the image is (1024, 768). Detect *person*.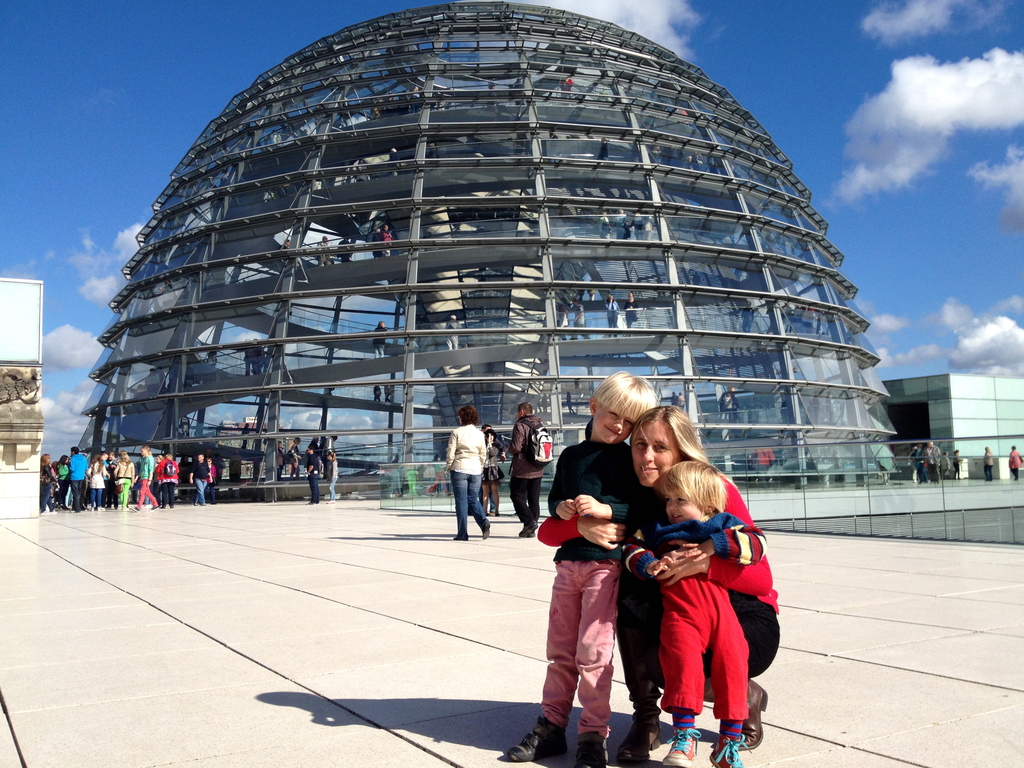
Detection: [536,404,785,767].
